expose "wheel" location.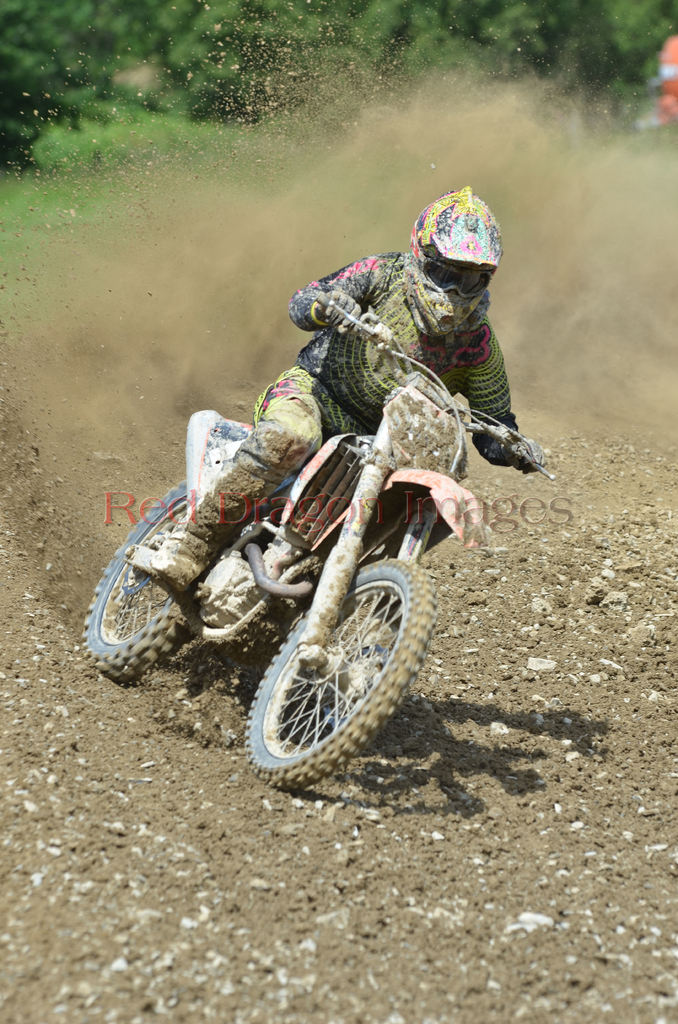
Exposed at bbox=[90, 478, 207, 681].
